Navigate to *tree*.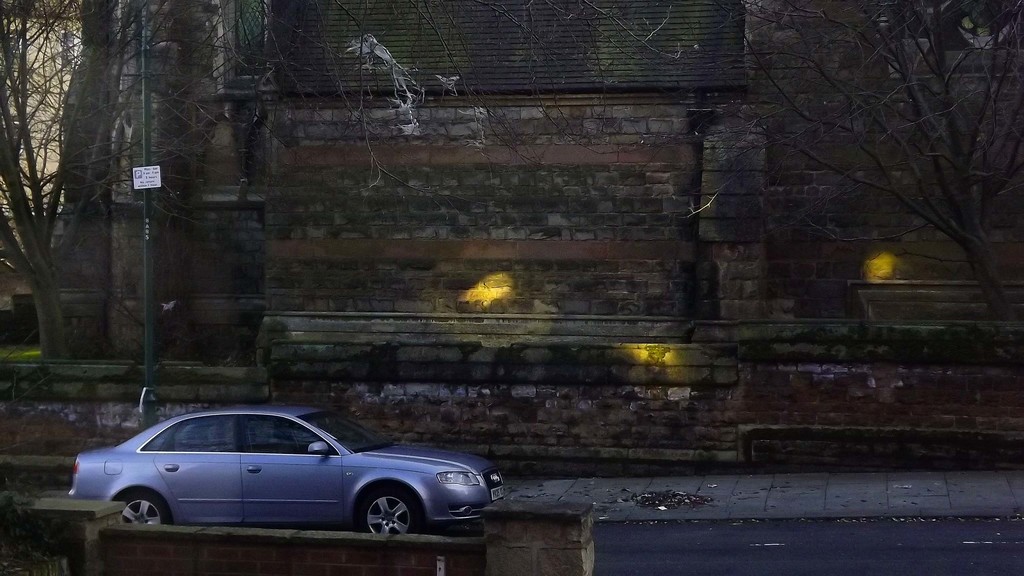
Navigation target: x1=696, y1=22, x2=1021, y2=319.
